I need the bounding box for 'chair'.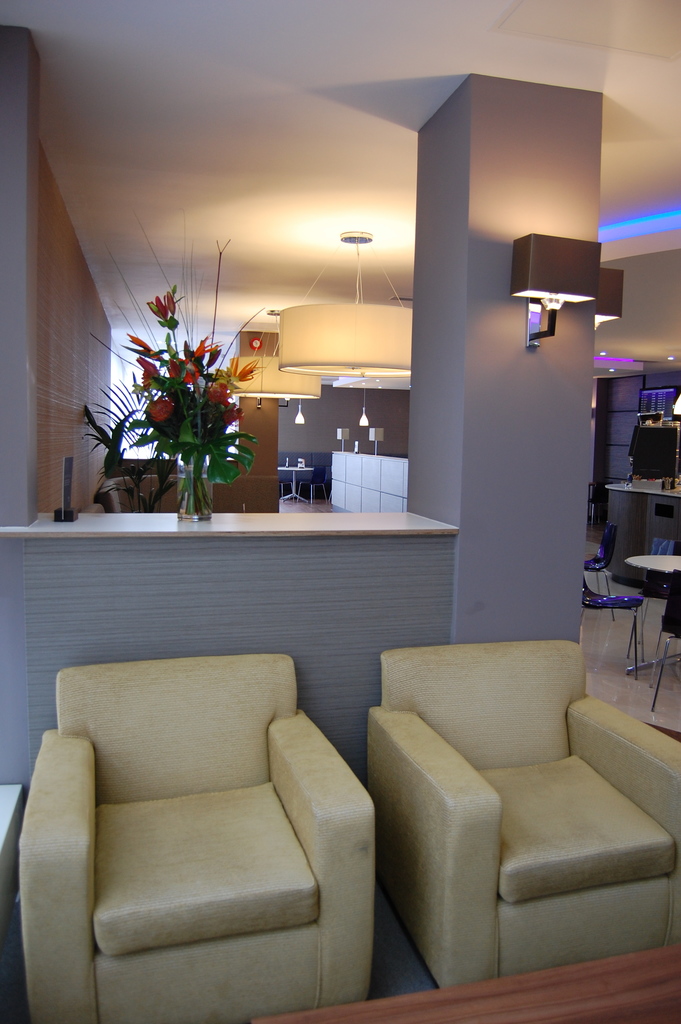
Here it is: l=573, t=562, r=637, b=659.
